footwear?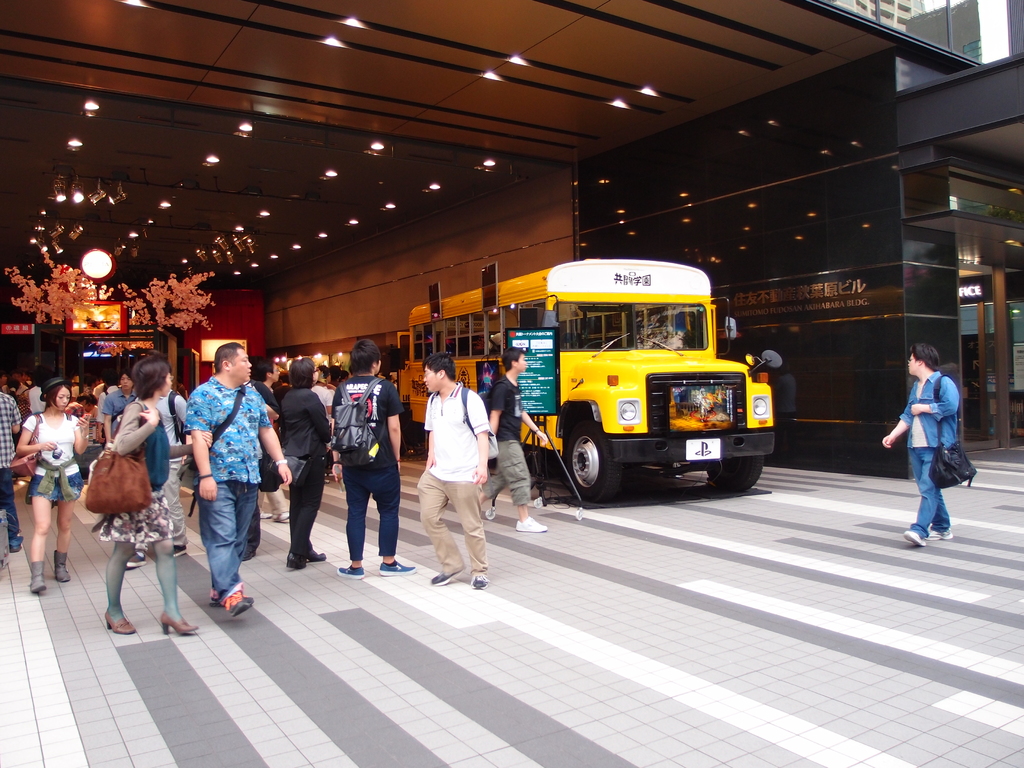
31/557/51/593
